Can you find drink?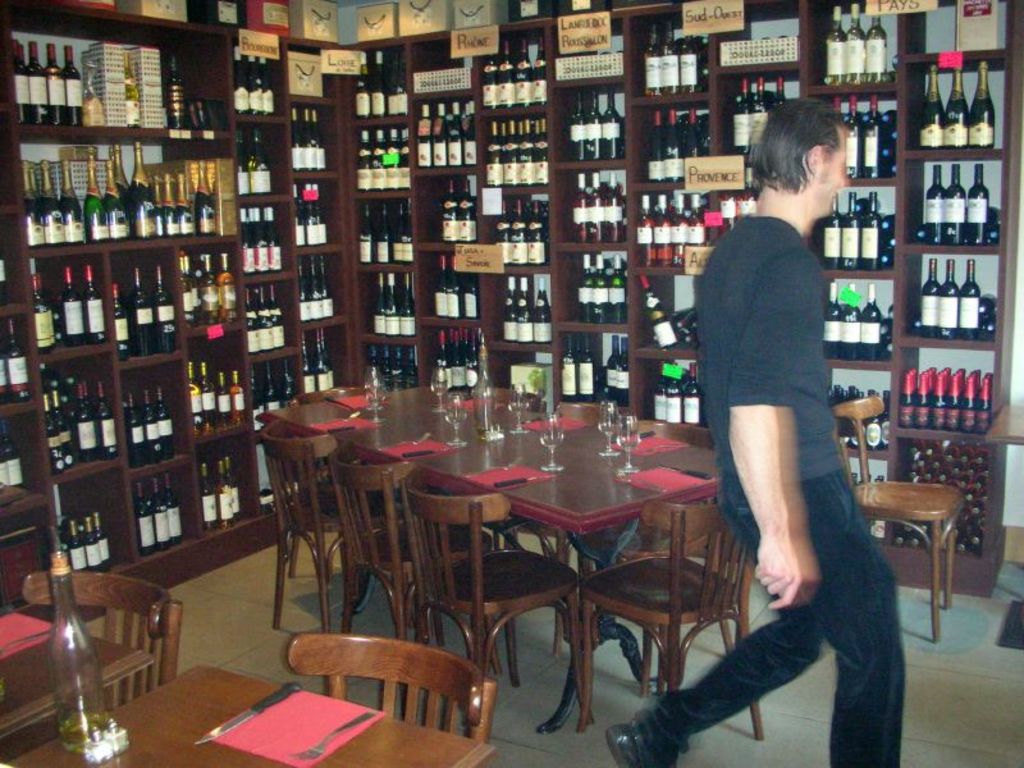
Yes, bounding box: 187,360,205,433.
